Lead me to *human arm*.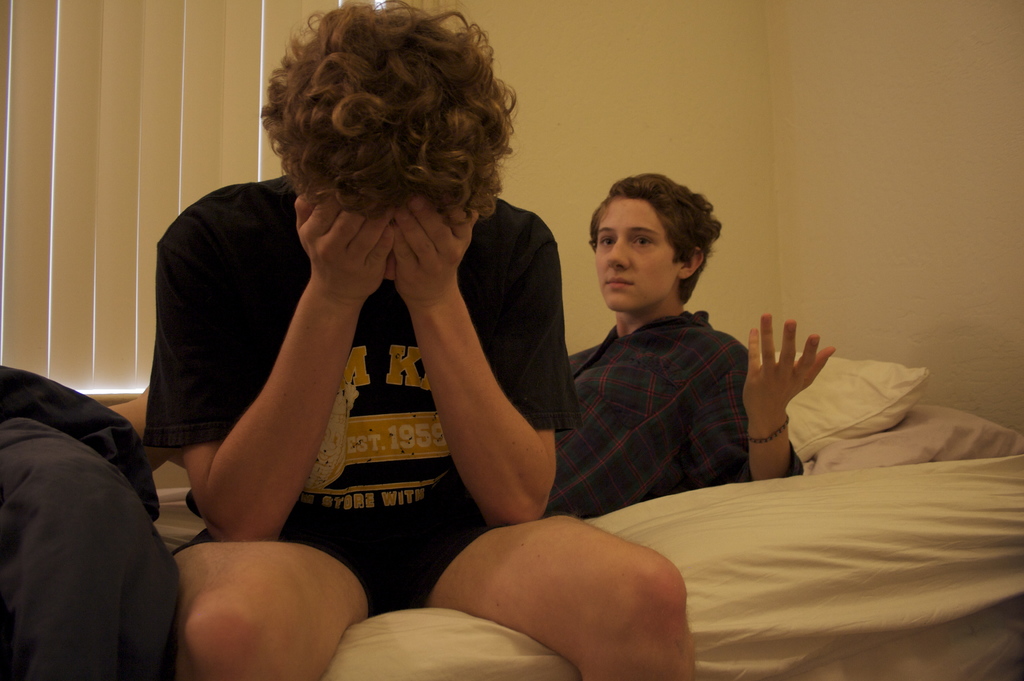
Lead to left=699, top=306, right=833, bottom=477.
